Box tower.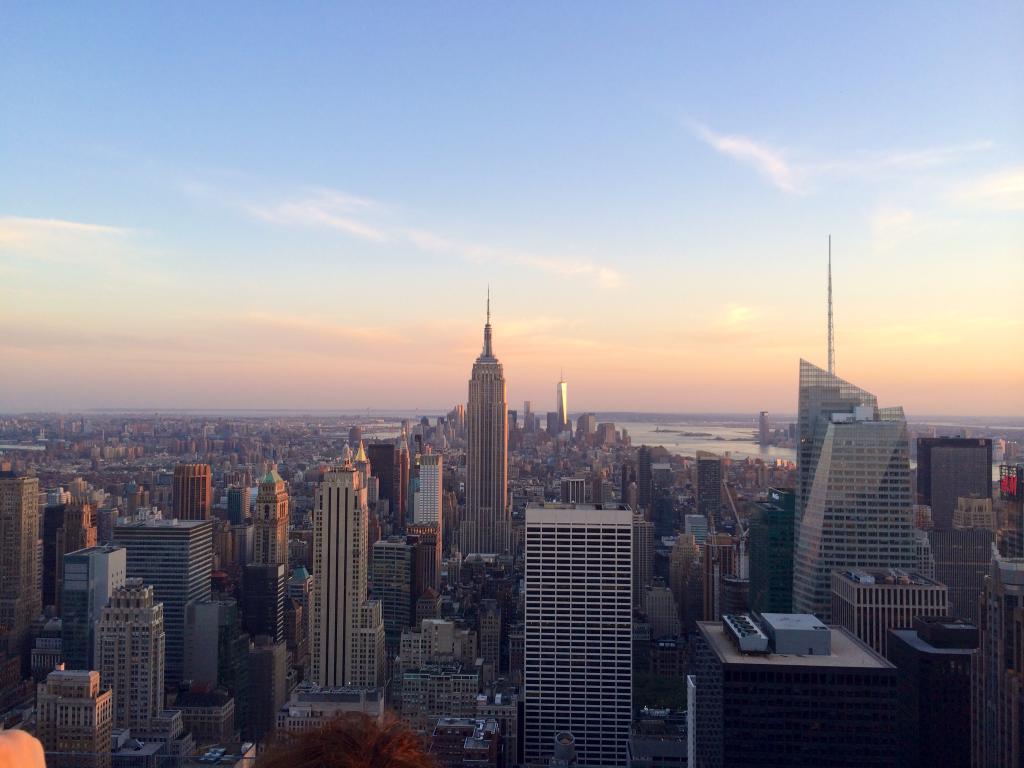
bbox(708, 529, 748, 577).
